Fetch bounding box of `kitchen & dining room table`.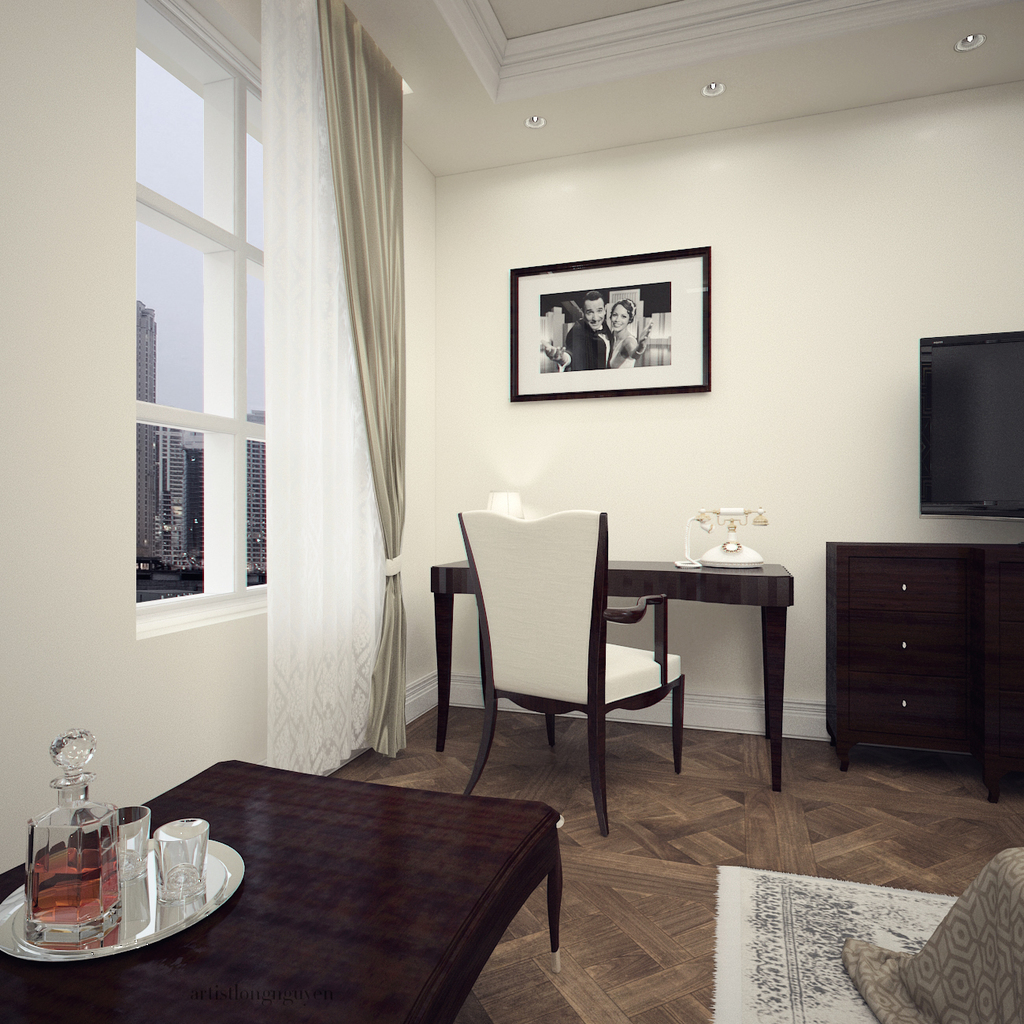
Bbox: (399,480,798,807).
